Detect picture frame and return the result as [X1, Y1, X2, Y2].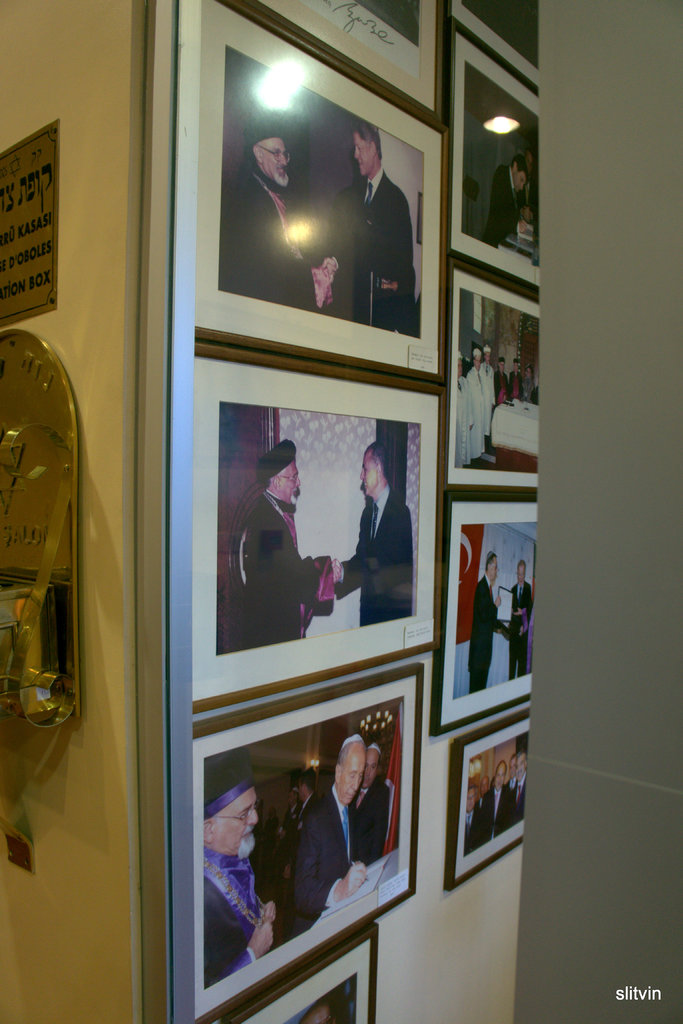
[248, 0, 448, 121].
